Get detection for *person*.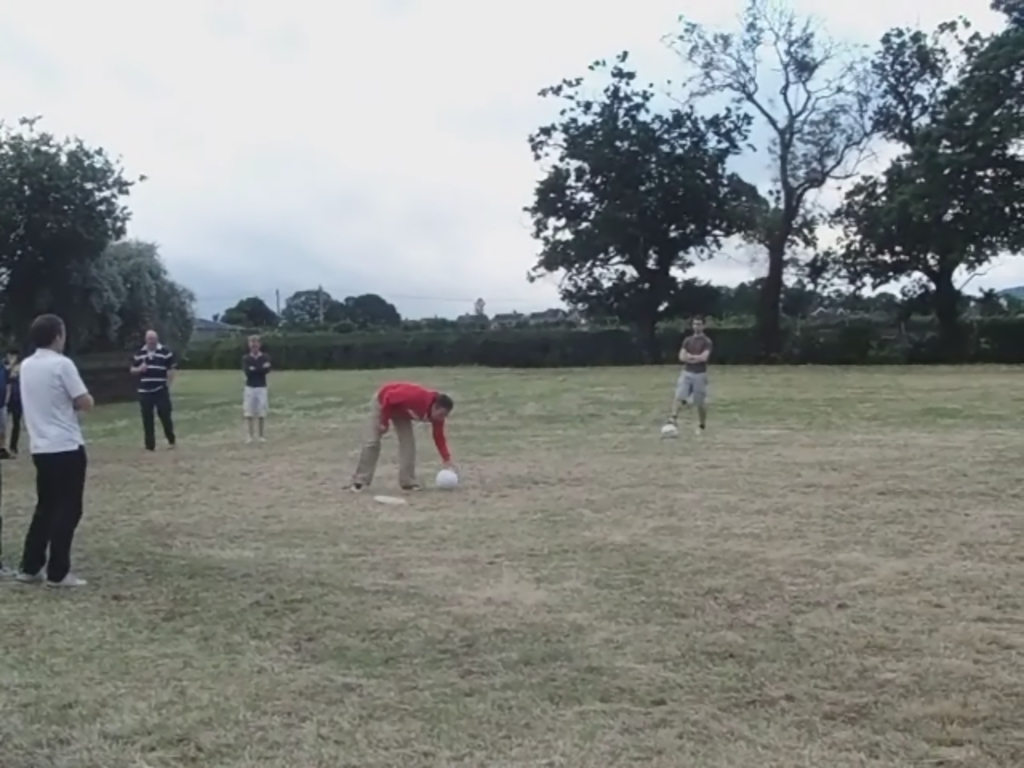
Detection: (left=0, top=338, right=22, bottom=461).
